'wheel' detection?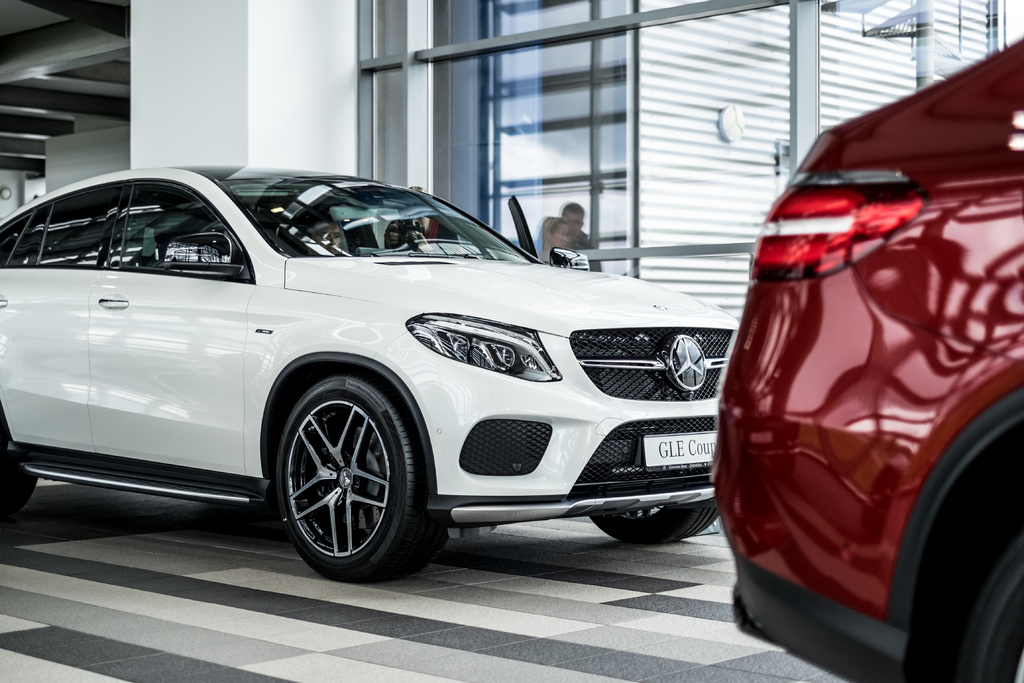
x1=955 y1=534 x2=1023 y2=682
